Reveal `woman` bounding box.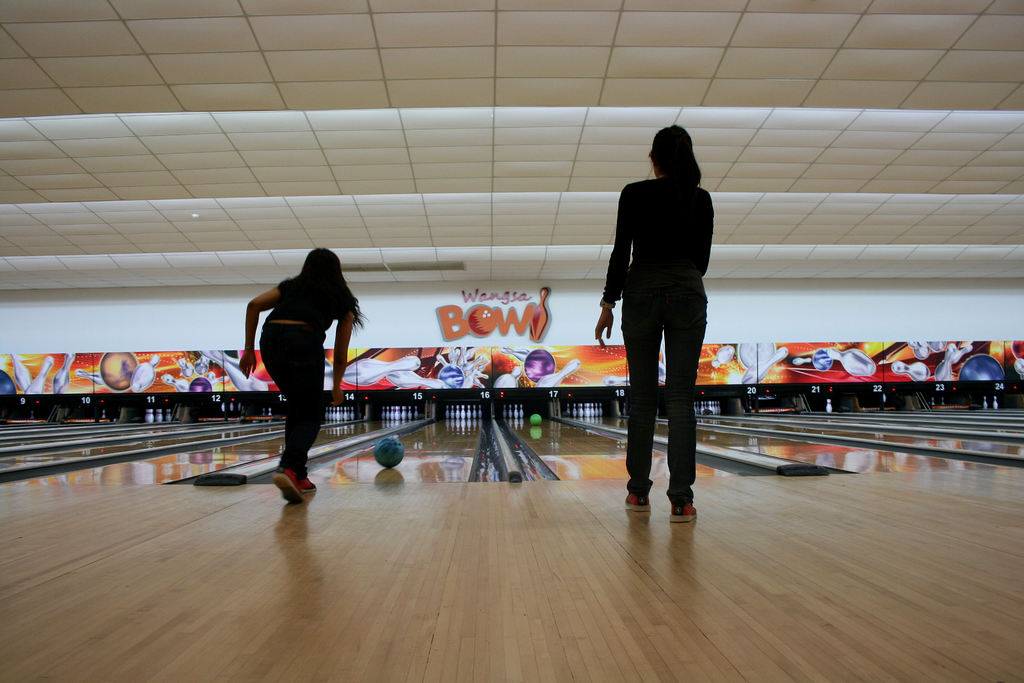
Revealed: box=[236, 239, 377, 502].
